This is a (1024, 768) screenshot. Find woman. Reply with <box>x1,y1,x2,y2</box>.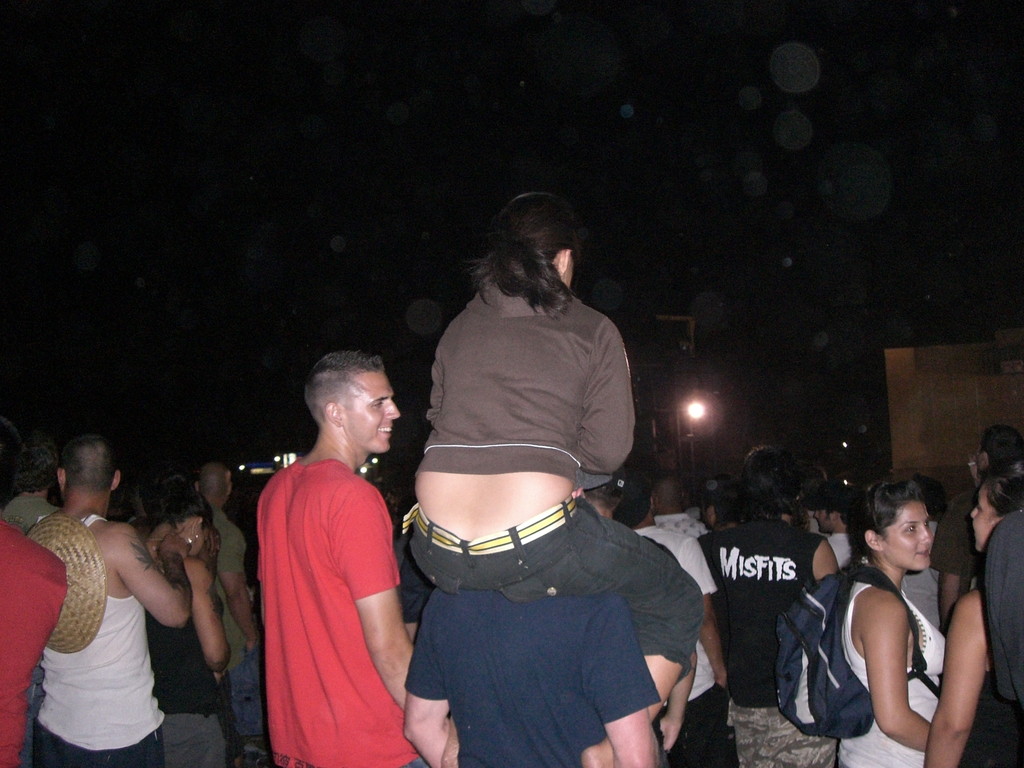
<box>141,473,232,767</box>.
